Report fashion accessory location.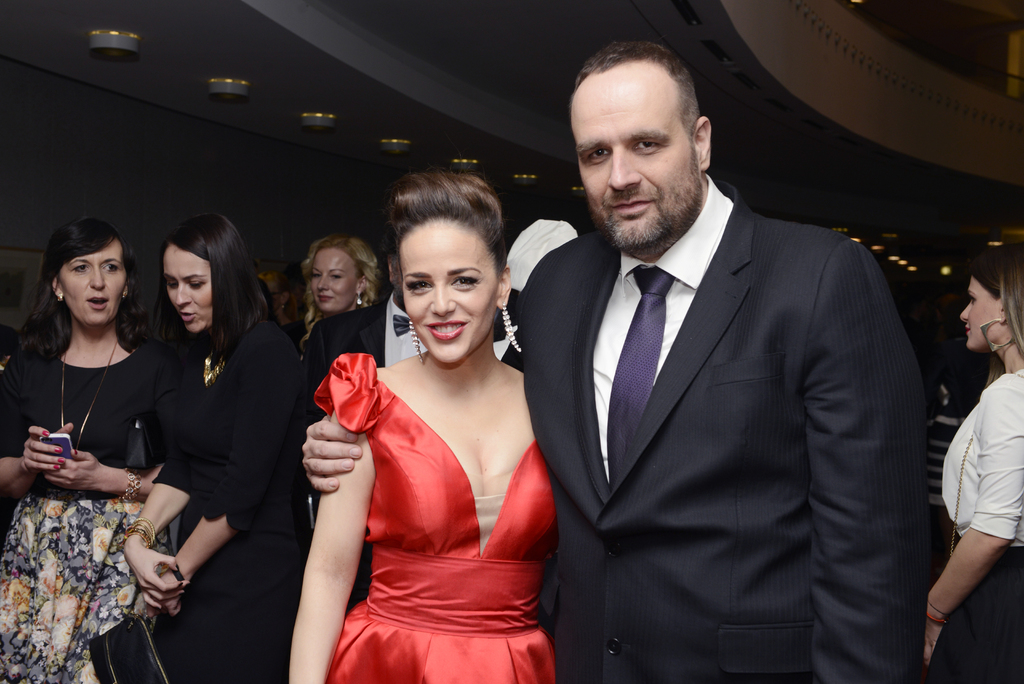
Report: 393, 315, 410, 334.
